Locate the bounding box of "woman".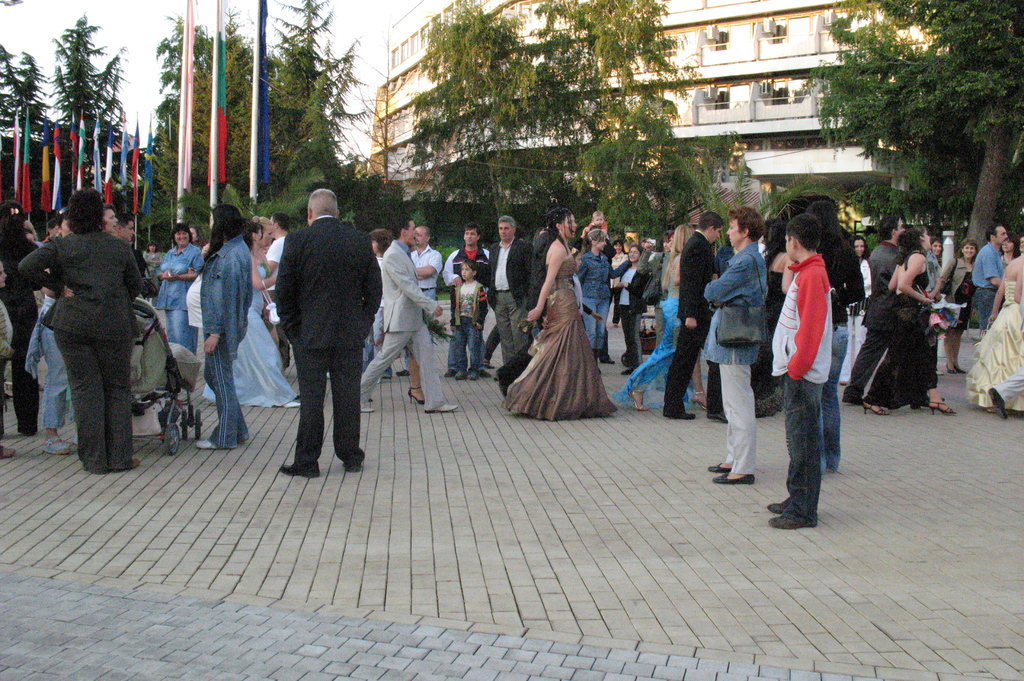
Bounding box: {"left": 842, "top": 230, "right": 876, "bottom": 390}.
